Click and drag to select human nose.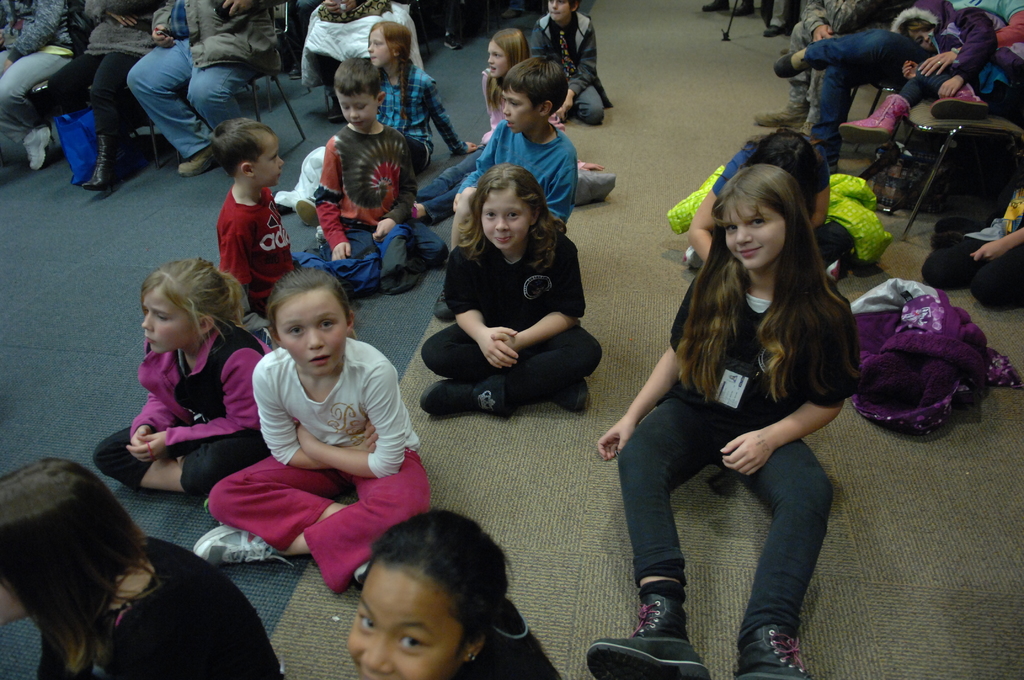
Selection: 367/44/376/53.
